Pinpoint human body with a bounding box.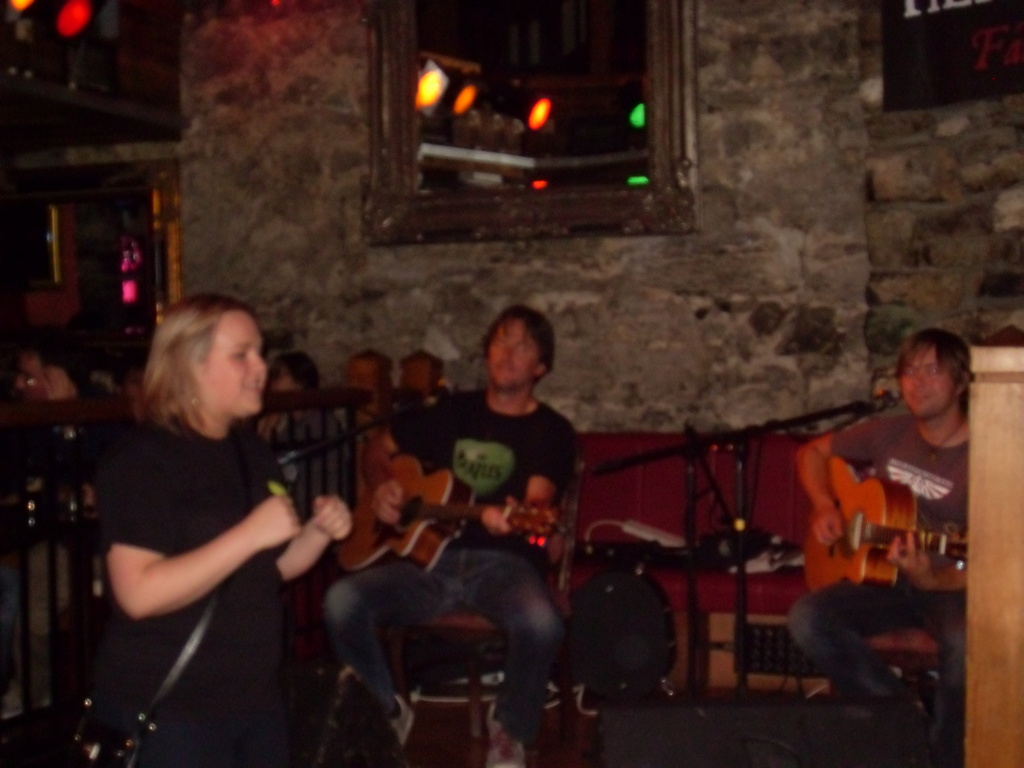
Rect(72, 264, 309, 767).
